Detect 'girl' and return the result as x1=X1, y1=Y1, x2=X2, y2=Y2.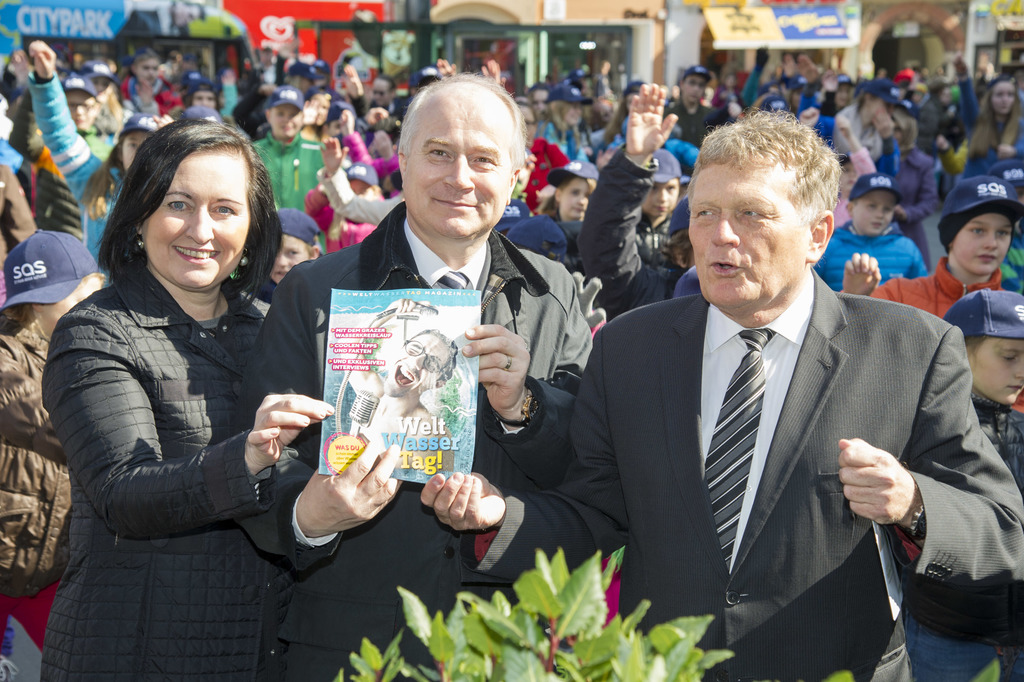
x1=539, y1=161, x2=604, y2=219.
